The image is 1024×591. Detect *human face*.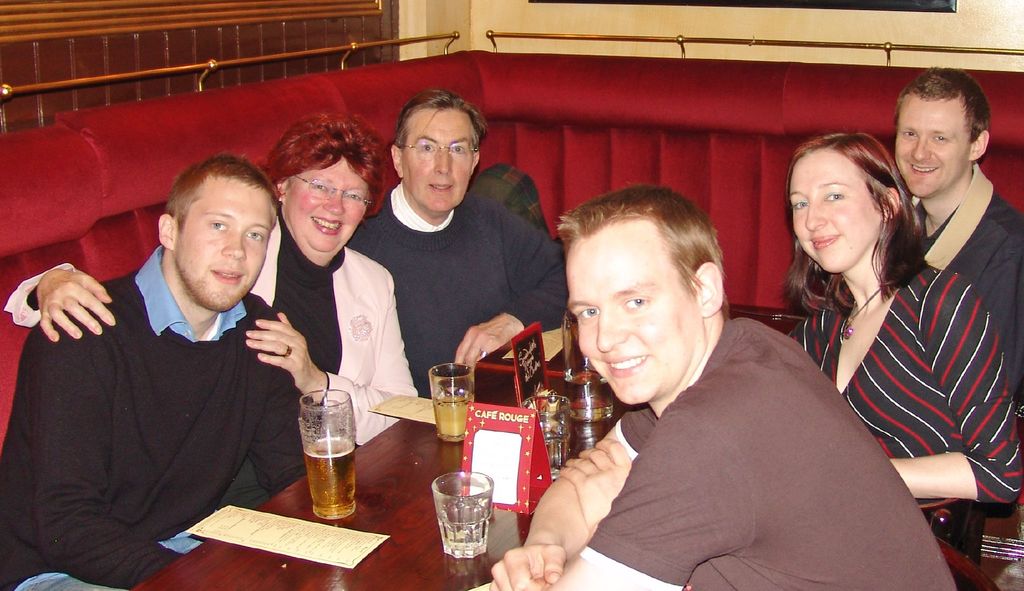
Detection: left=568, top=215, right=697, bottom=402.
